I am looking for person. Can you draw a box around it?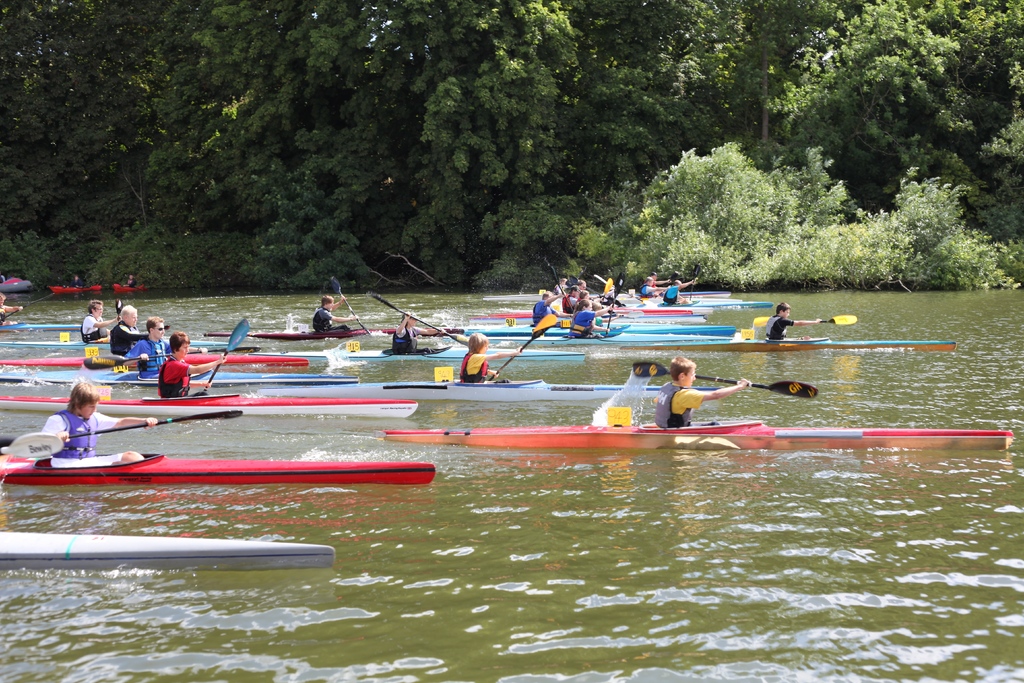
Sure, the bounding box is [x1=757, y1=298, x2=819, y2=344].
